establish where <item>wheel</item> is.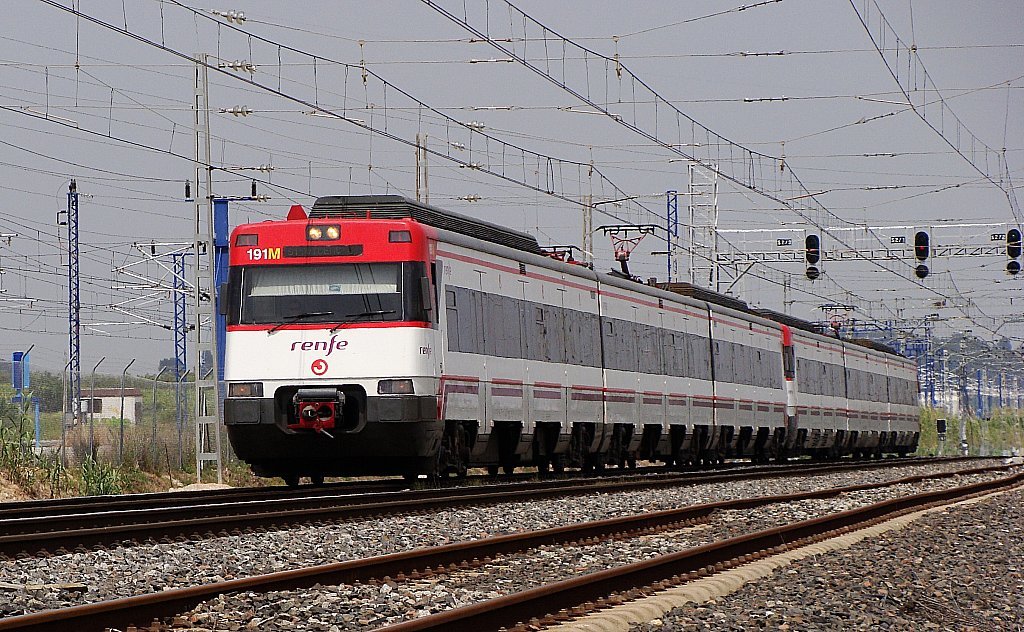
Established at region(860, 450, 870, 458).
